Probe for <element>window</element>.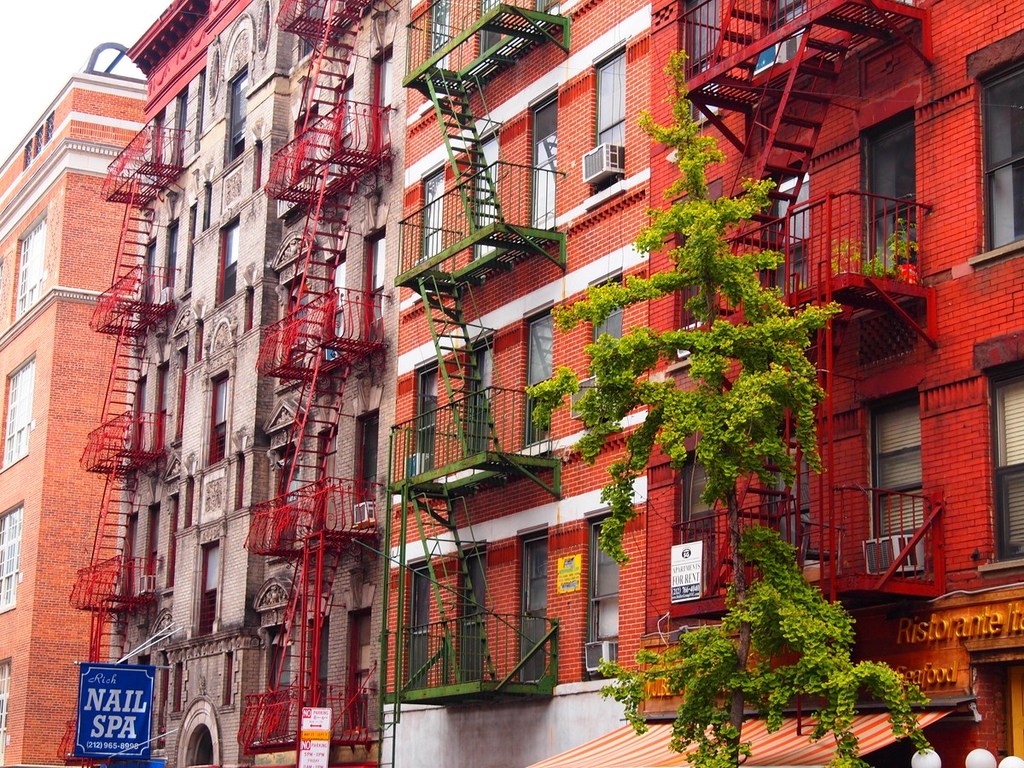
Probe result: Rect(218, 212, 239, 303).
